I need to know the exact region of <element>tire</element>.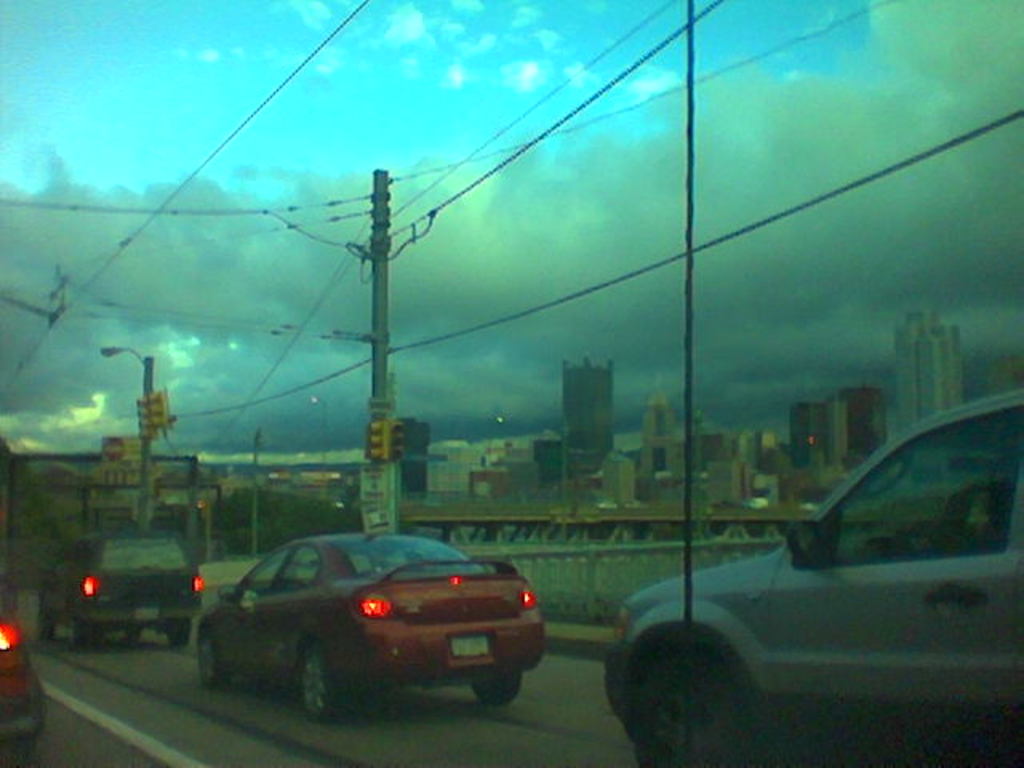
Region: bbox(632, 646, 733, 766).
